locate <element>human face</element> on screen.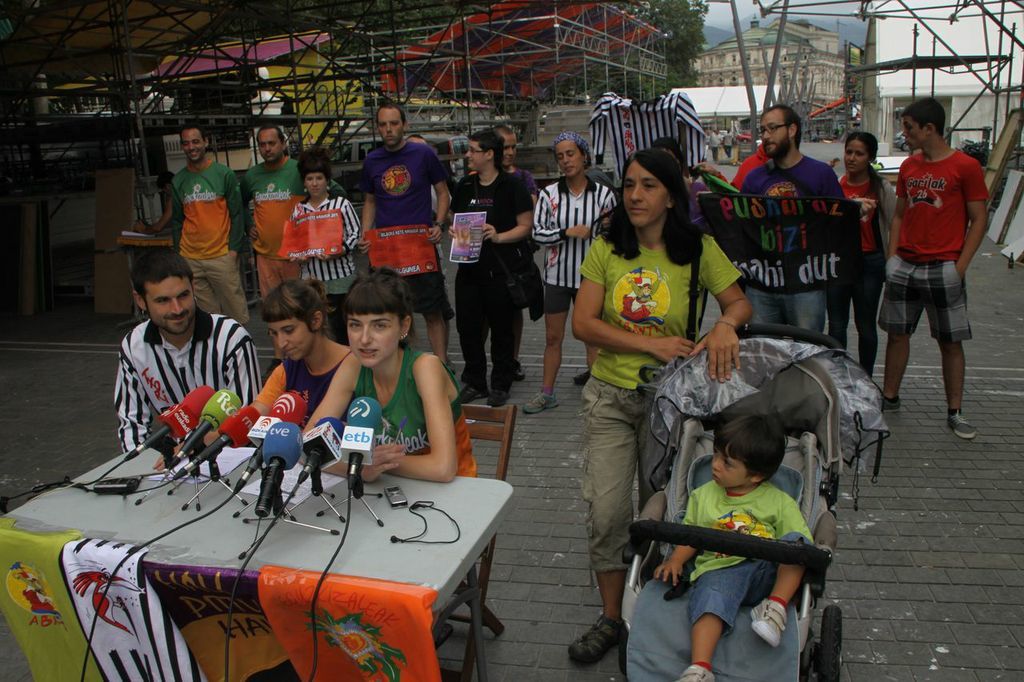
On screen at 847,139,868,173.
